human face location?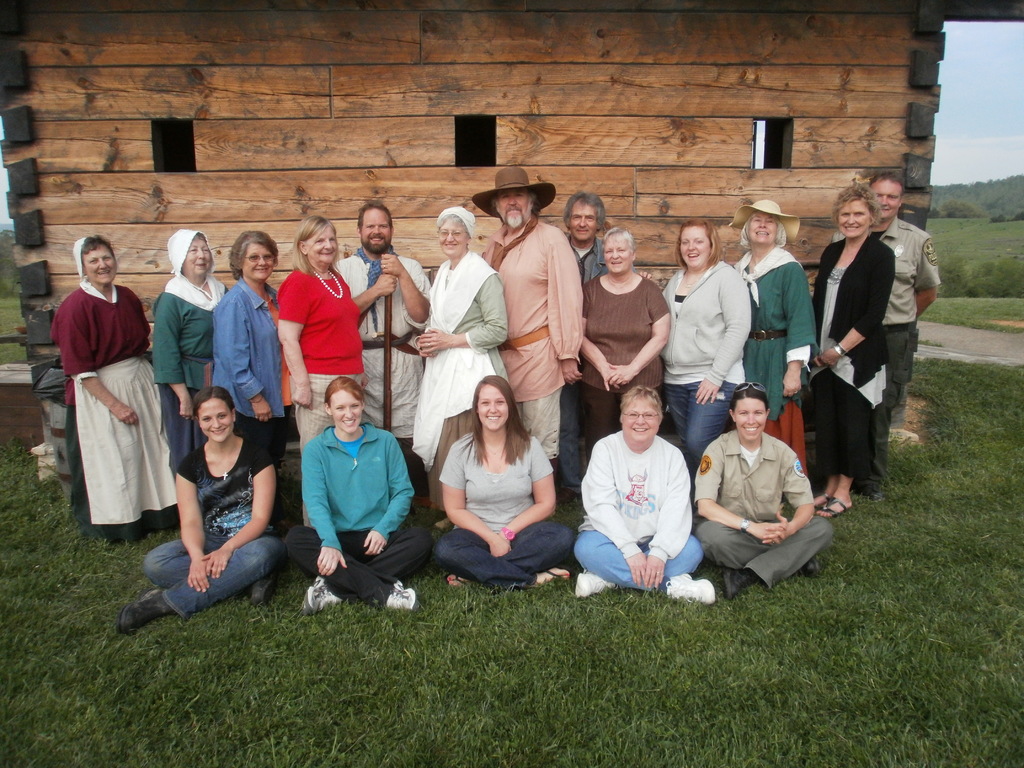
box=[309, 230, 335, 265]
